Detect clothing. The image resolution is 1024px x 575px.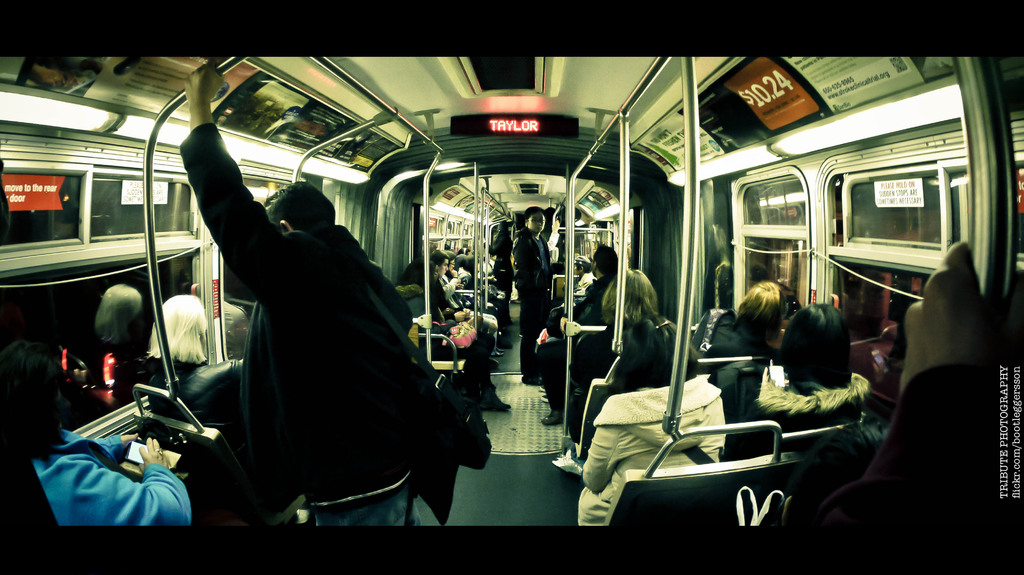
l=573, t=370, r=729, b=526.
